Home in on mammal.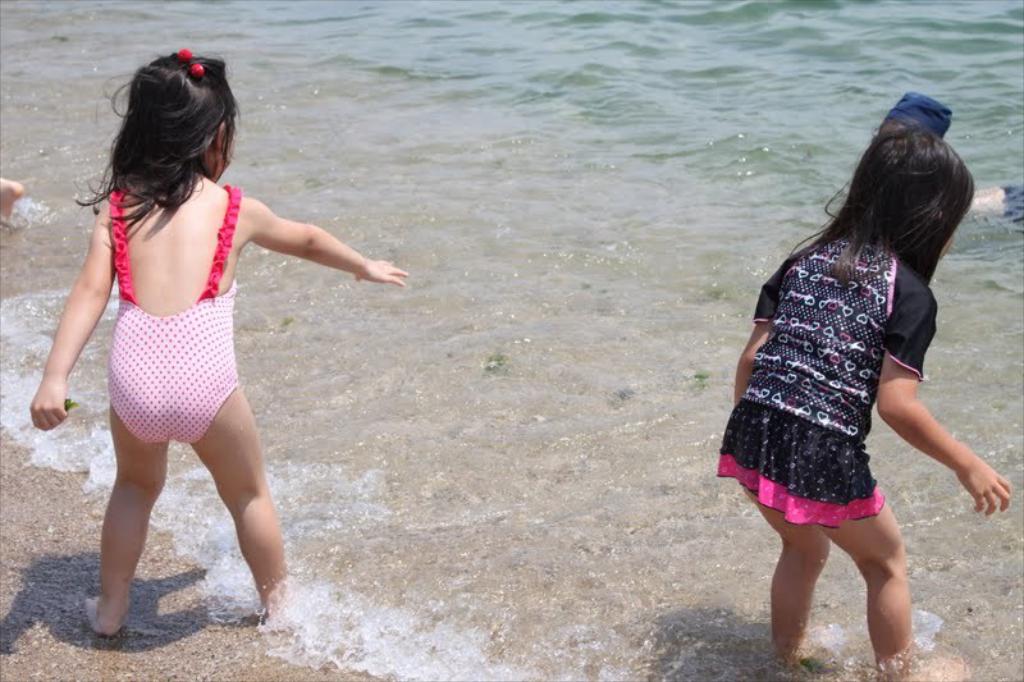
Homed in at left=714, top=91, right=1012, bottom=681.
